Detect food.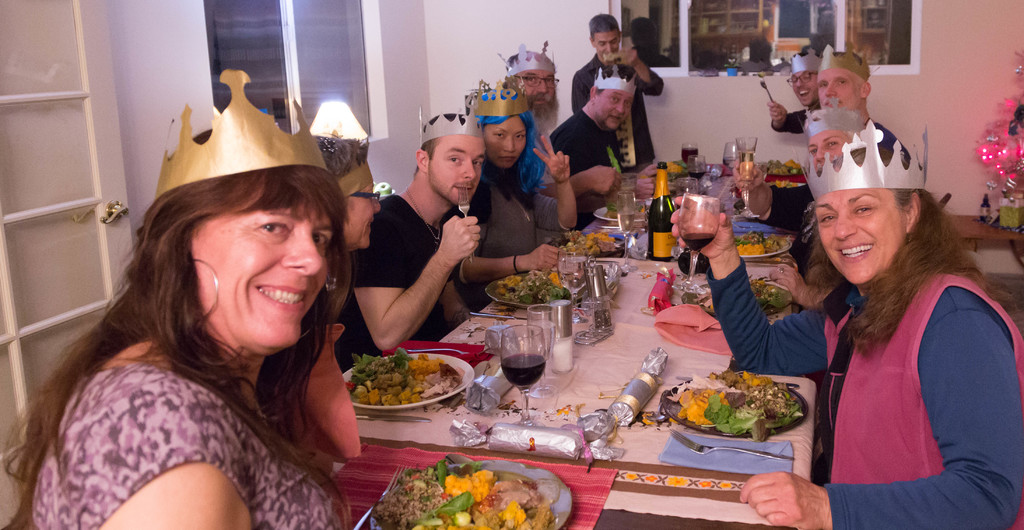
Detected at BBox(605, 201, 650, 224).
